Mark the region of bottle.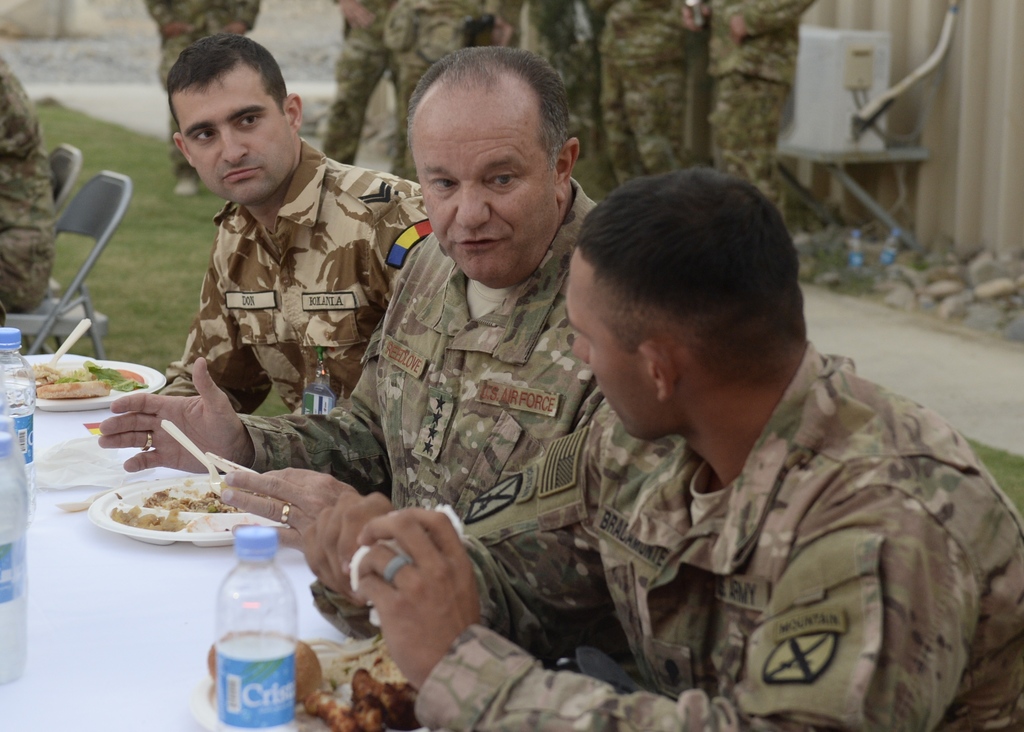
Region: crop(0, 414, 28, 475).
